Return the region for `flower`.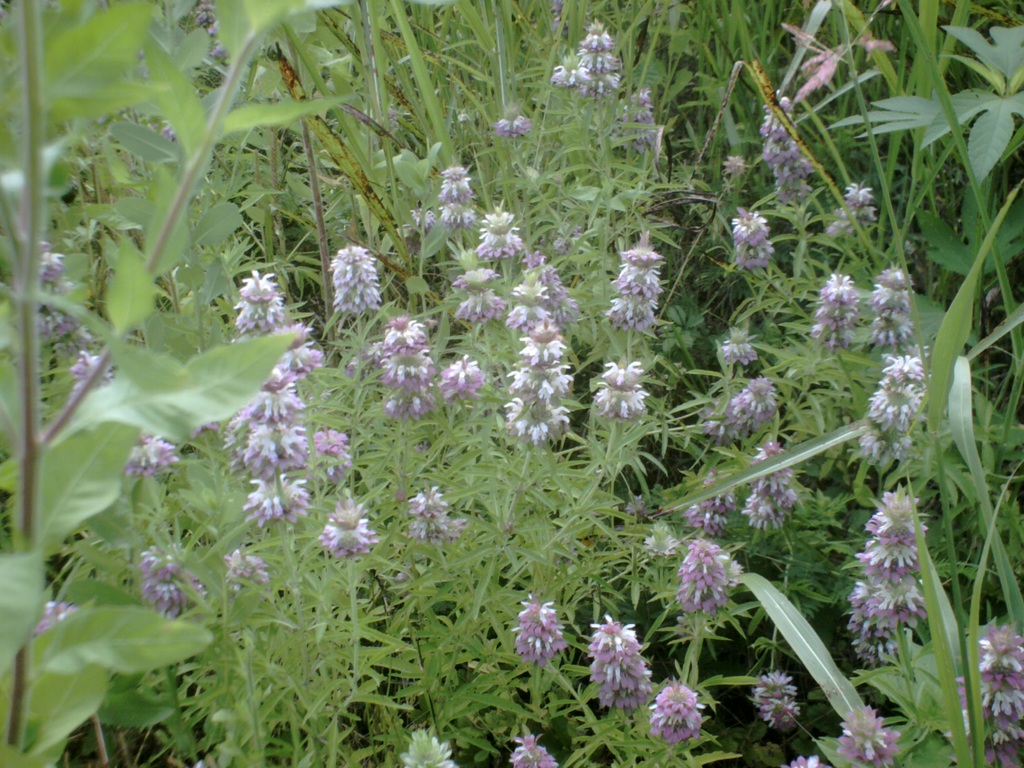
bbox=(828, 179, 872, 236).
